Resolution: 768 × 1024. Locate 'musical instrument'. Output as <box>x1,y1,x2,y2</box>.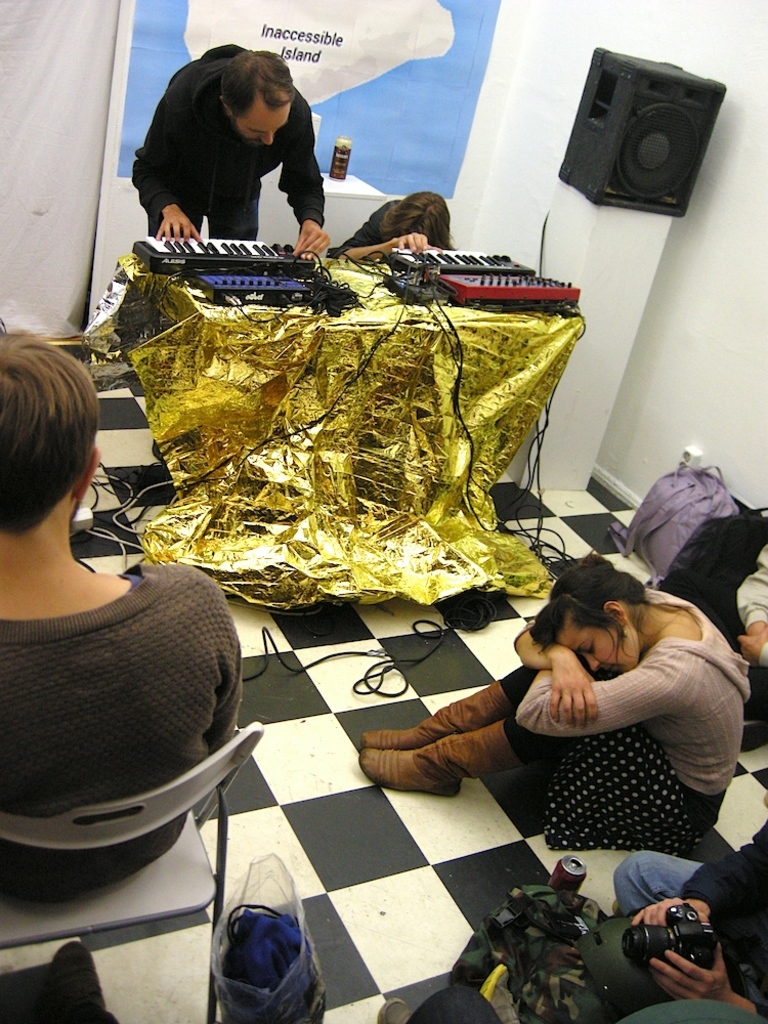
<box>376,242,525,285</box>.
